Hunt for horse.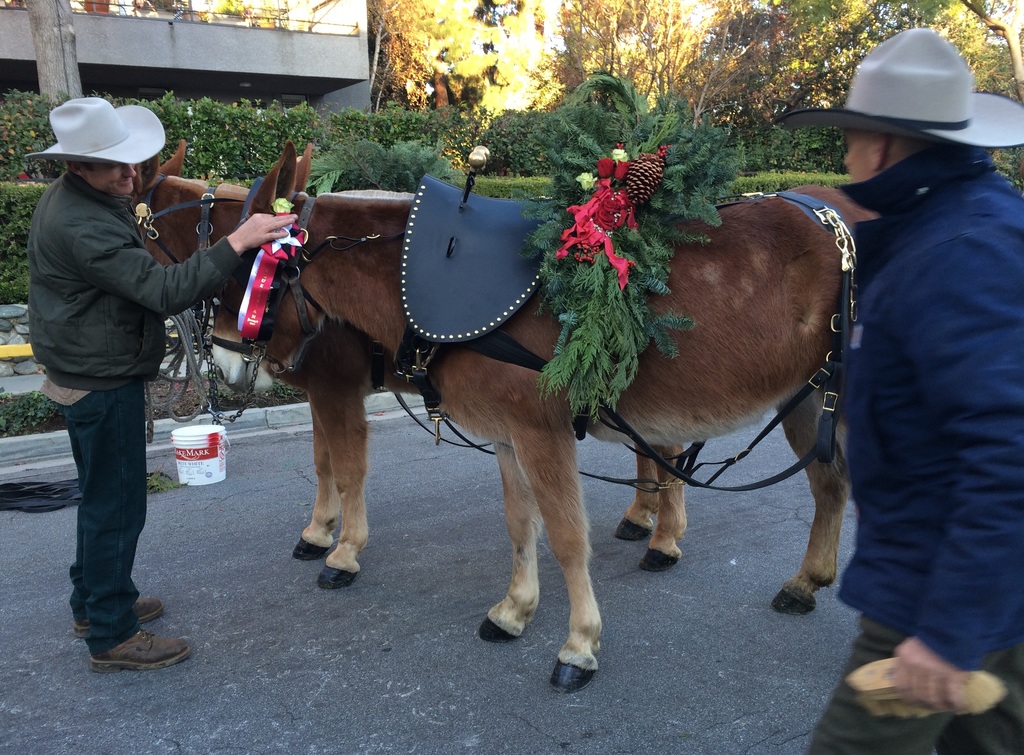
Hunted down at [left=130, top=141, right=690, bottom=574].
